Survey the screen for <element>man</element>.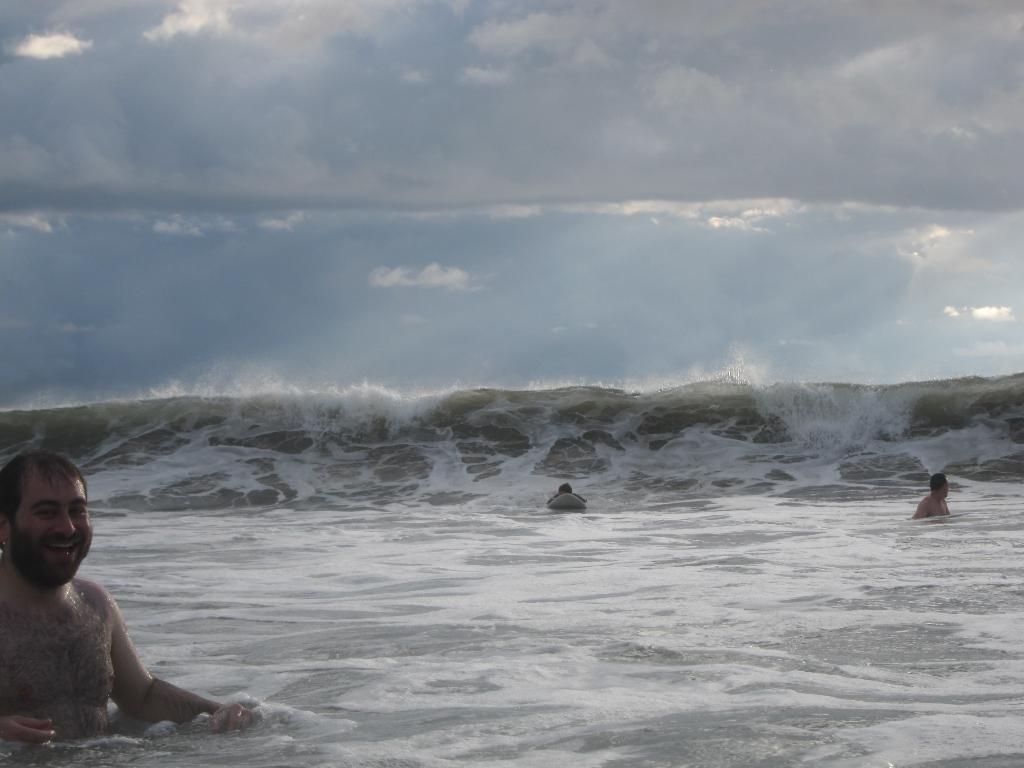
Survey found: (0, 471, 259, 755).
